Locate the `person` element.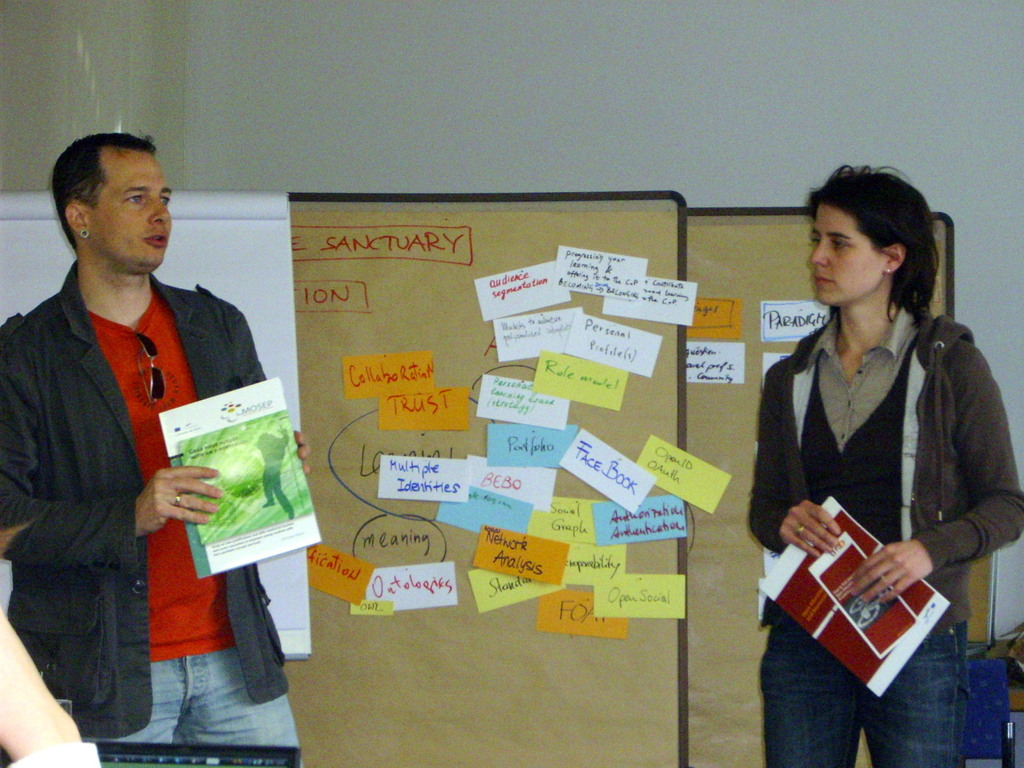
Element bbox: <bbox>0, 127, 302, 767</bbox>.
